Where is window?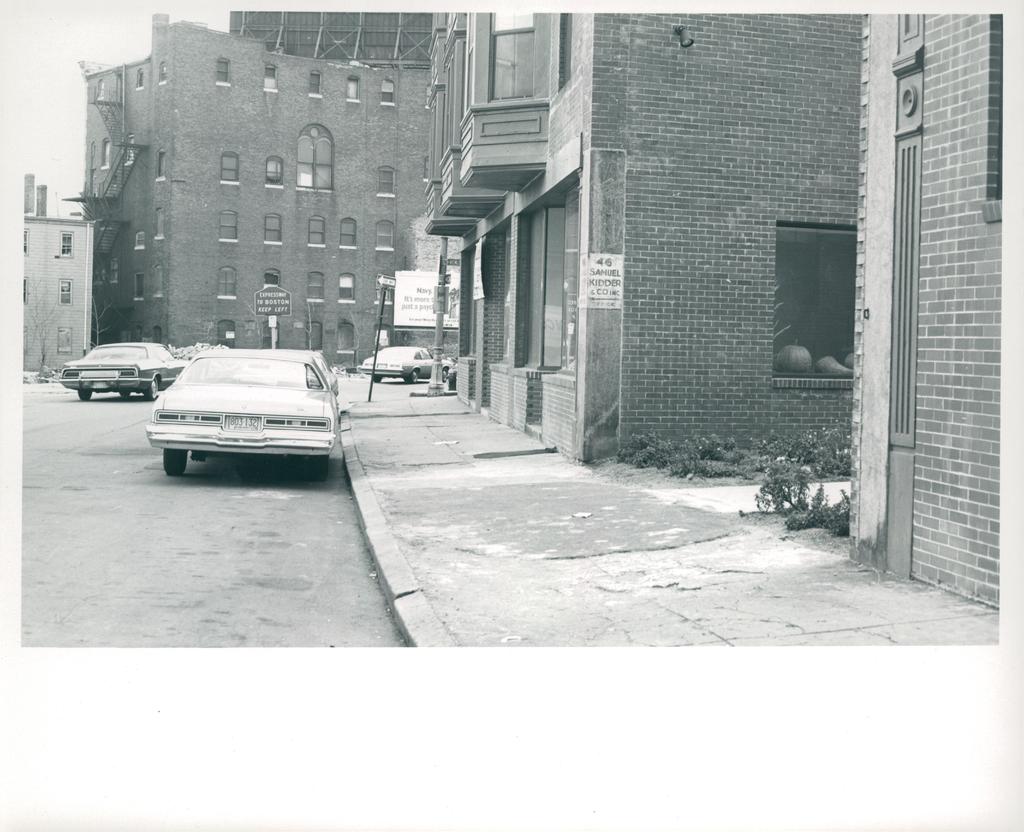
<bbox>335, 274, 354, 303</bbox>.
